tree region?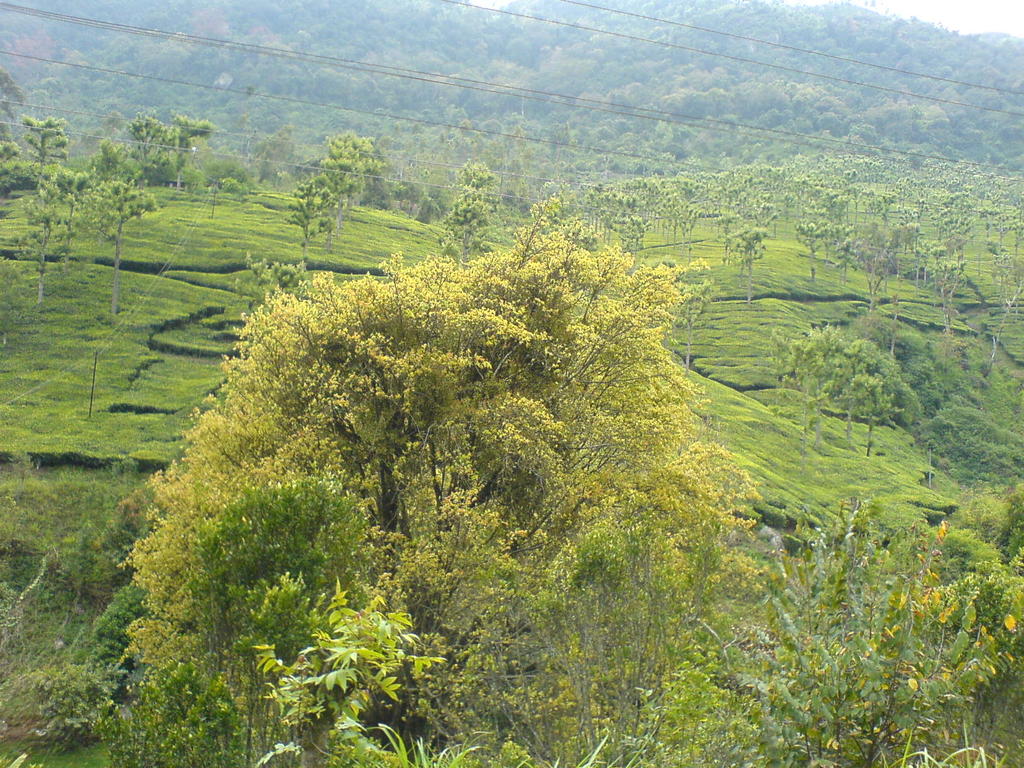
crop(323, 124, 373, 235)
